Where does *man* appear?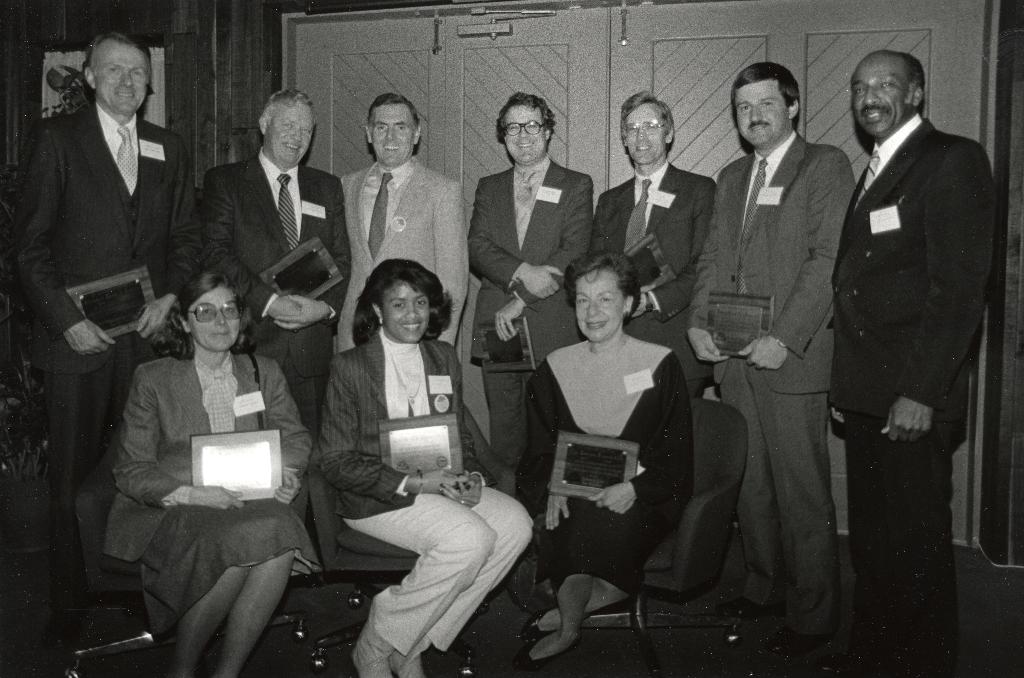
Appears at box(594, 84, 719, 395).
